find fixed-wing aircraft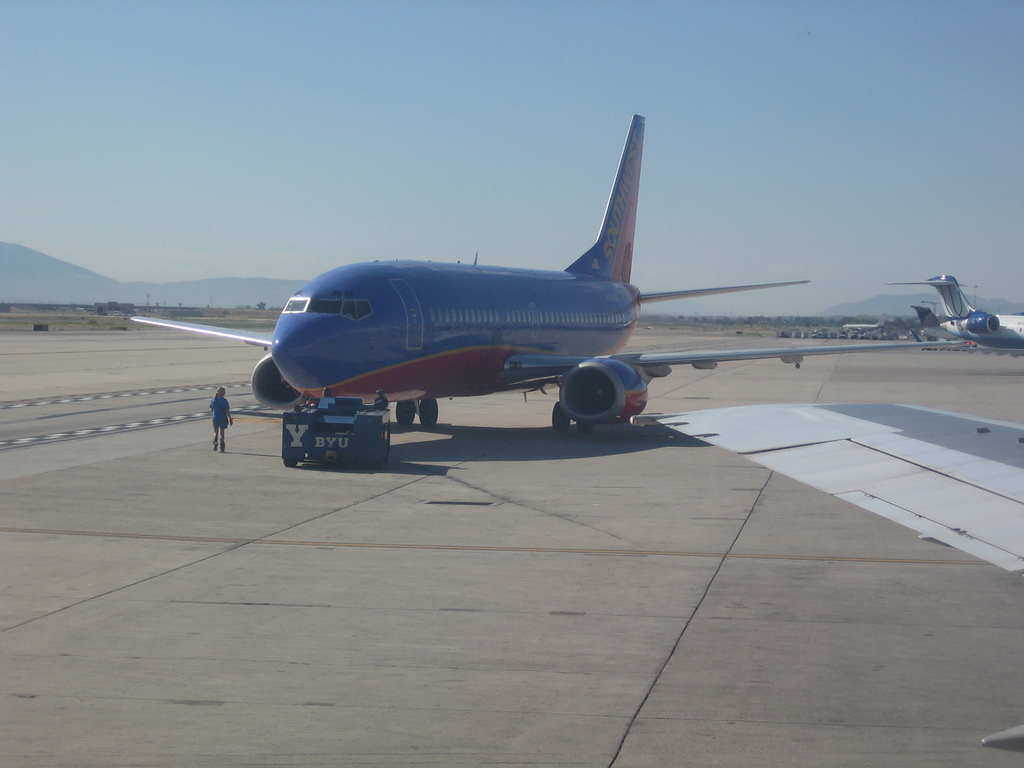
rect(883, 268, 1023, 358)
